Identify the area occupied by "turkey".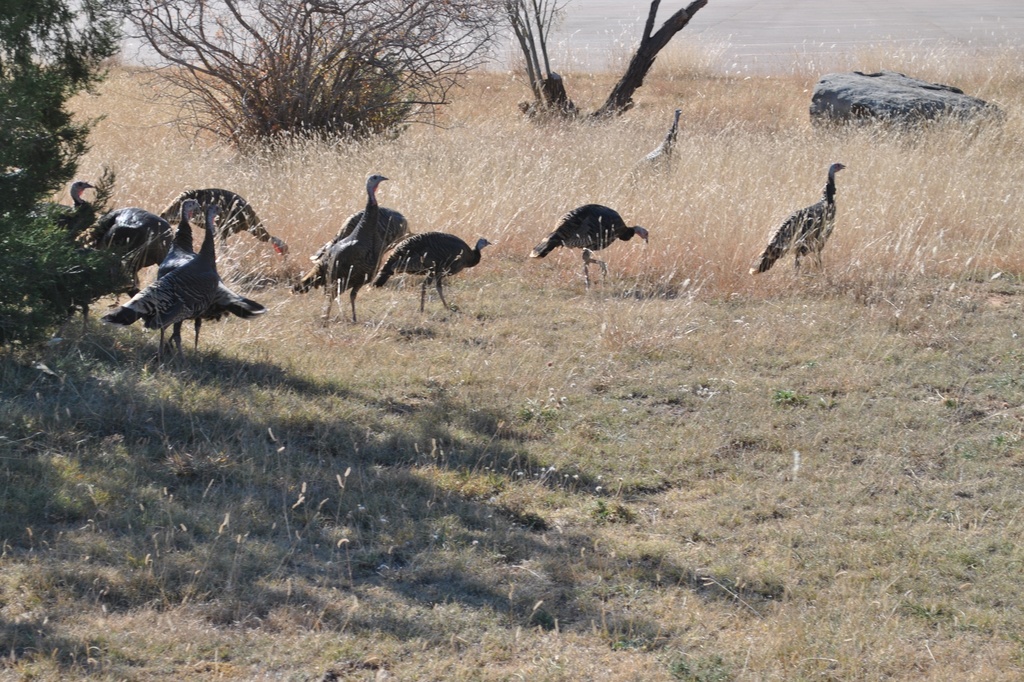
Area: {"x1": 524, "y1": 204, "x2": 650, "y2": 293}.
